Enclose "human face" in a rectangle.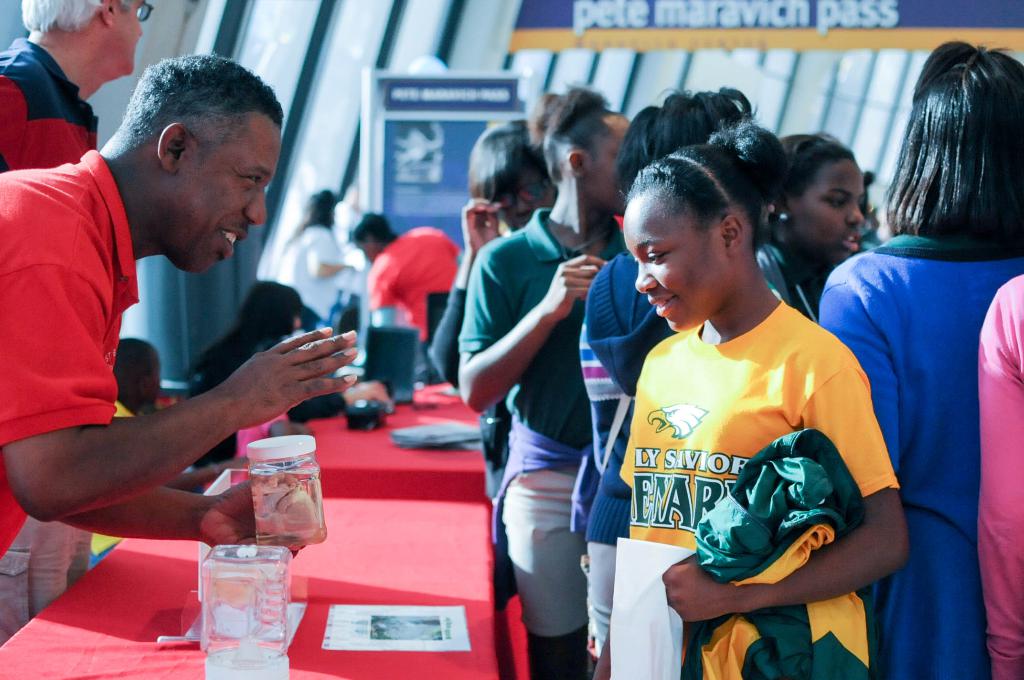
<region>619, 188, 729, 337</region>.
